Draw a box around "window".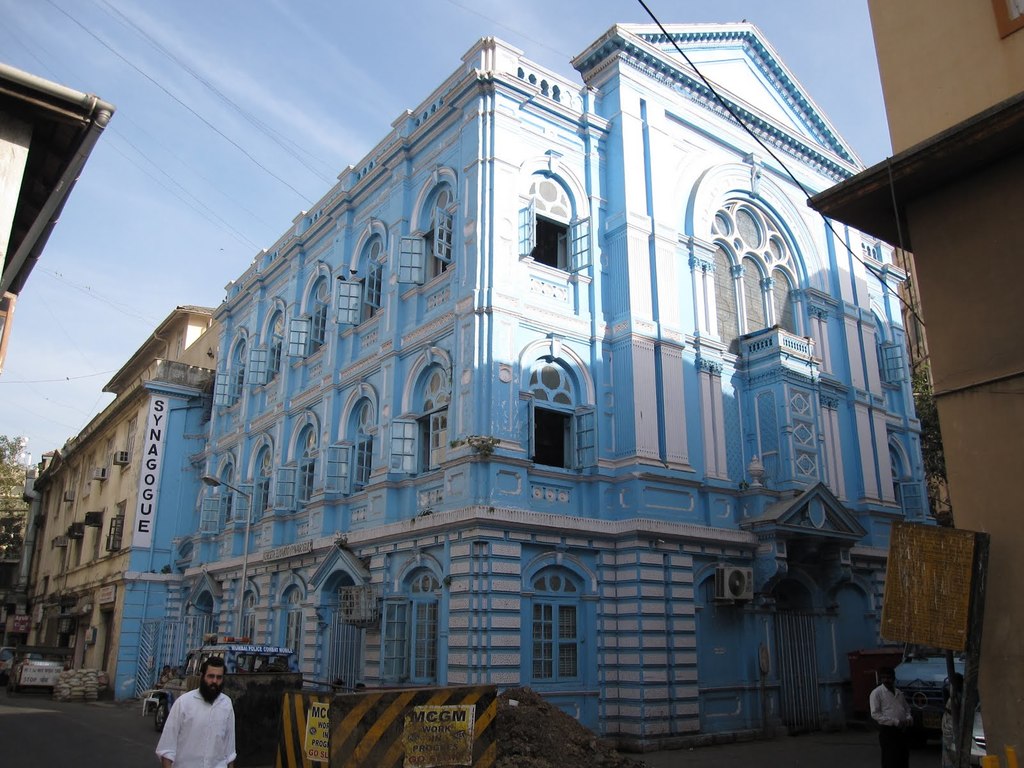
x1=334 y1=222 x2=383 y2=324.
